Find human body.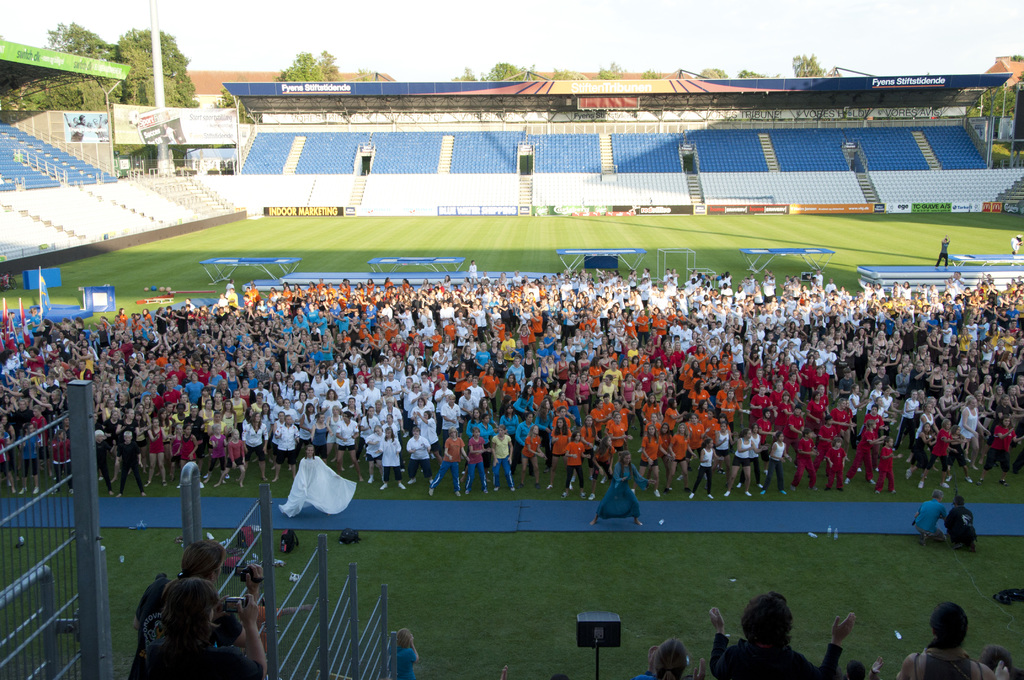
bbox(687, 268, 700, 275).
